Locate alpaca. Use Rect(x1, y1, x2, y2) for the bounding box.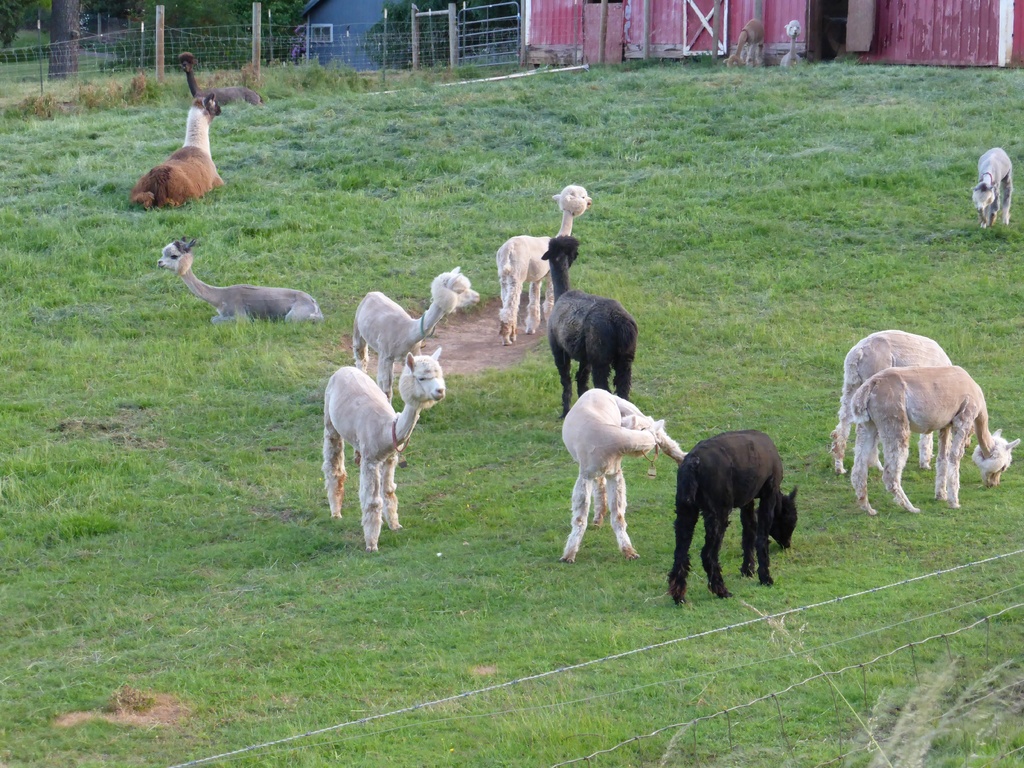
Rect(849, 367, 1020, 515).
